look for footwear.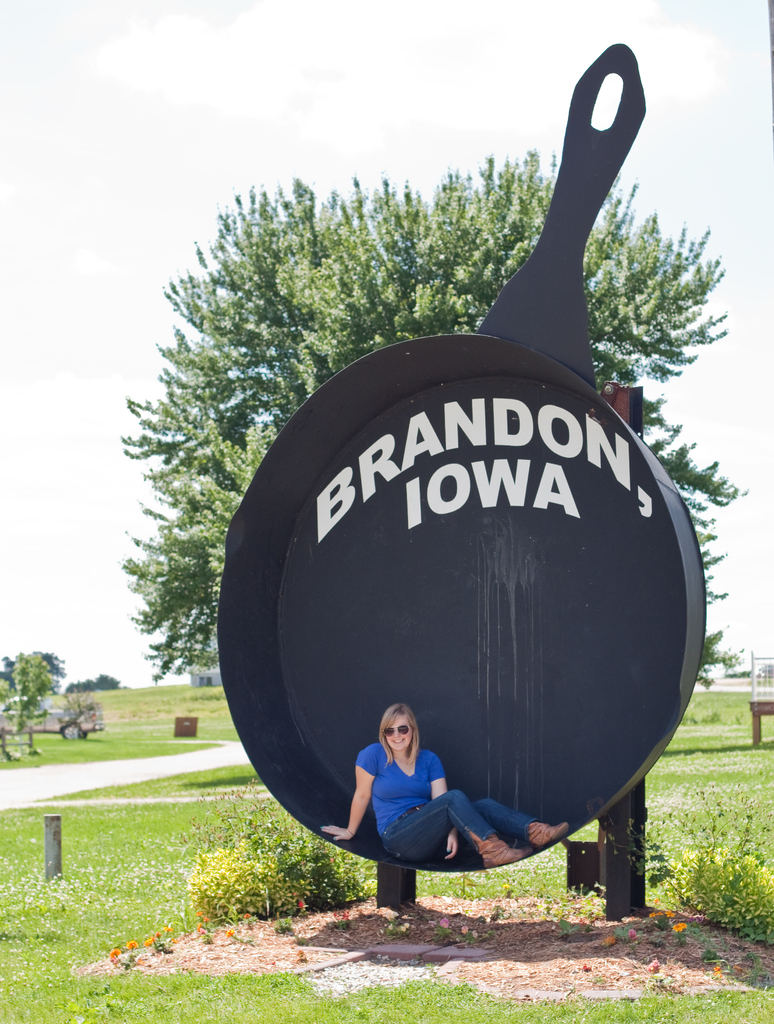
Found: {"left": 524, "top": 817, "right": 568, "bottom": 854}.
